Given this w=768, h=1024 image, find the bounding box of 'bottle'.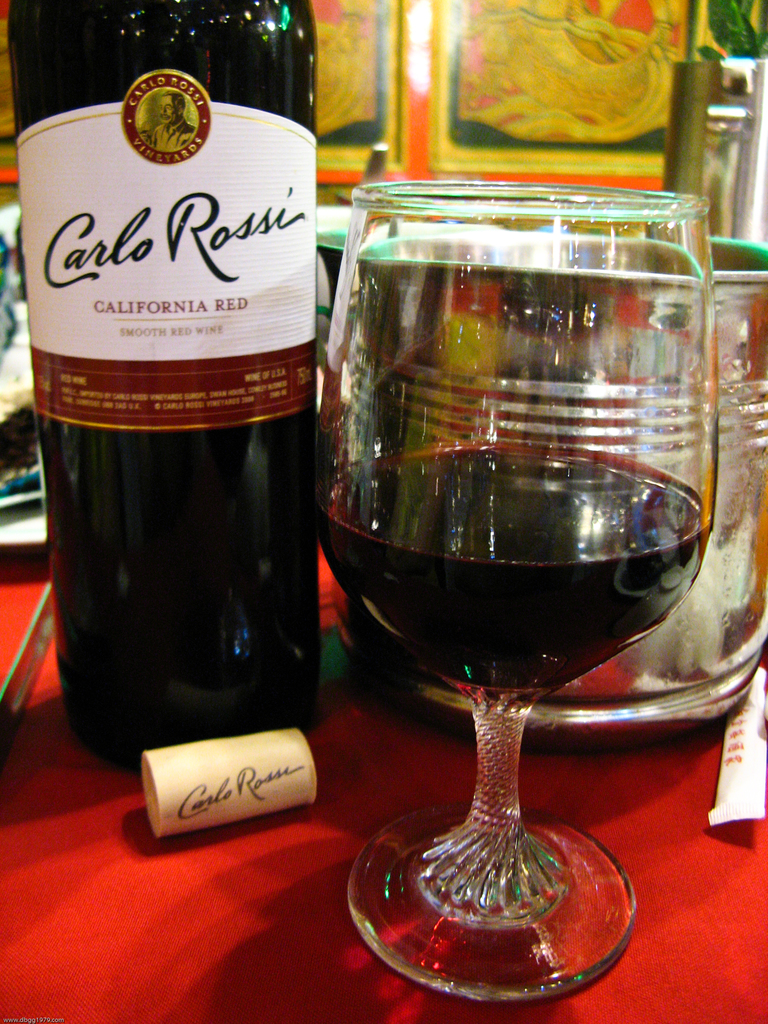
bbox=(24, 46, 321, 758).
